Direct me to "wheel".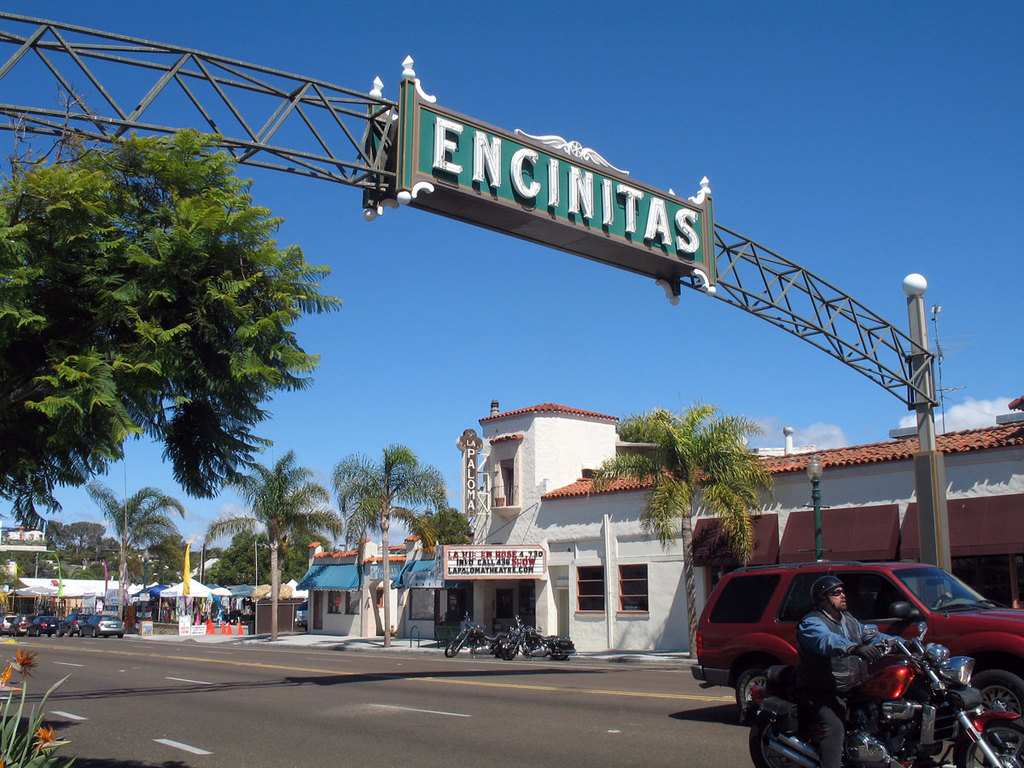
Direction: [952,723,1023,767].
